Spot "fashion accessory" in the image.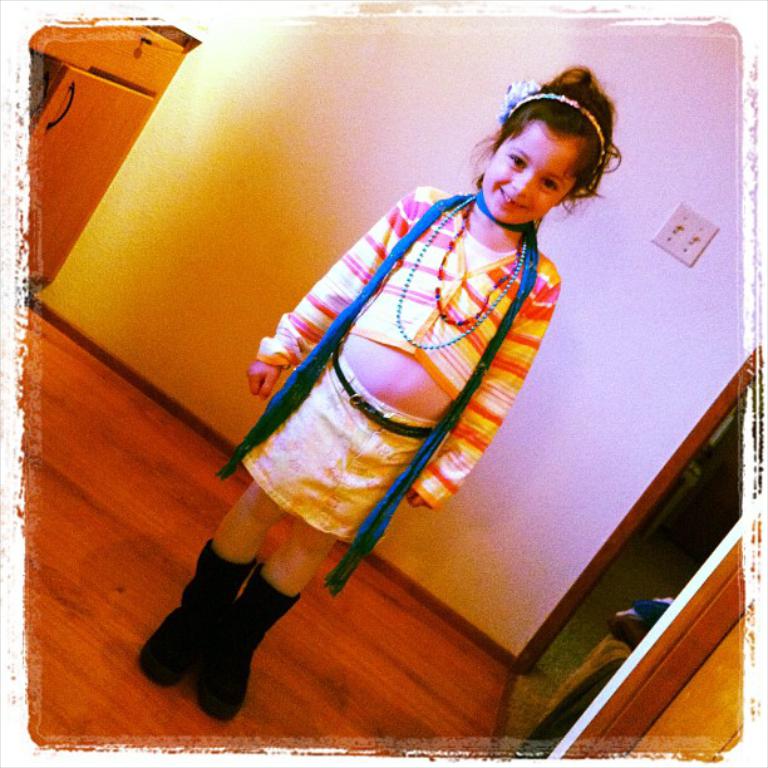
"fashion accessory" found at 501/80/606/183.
